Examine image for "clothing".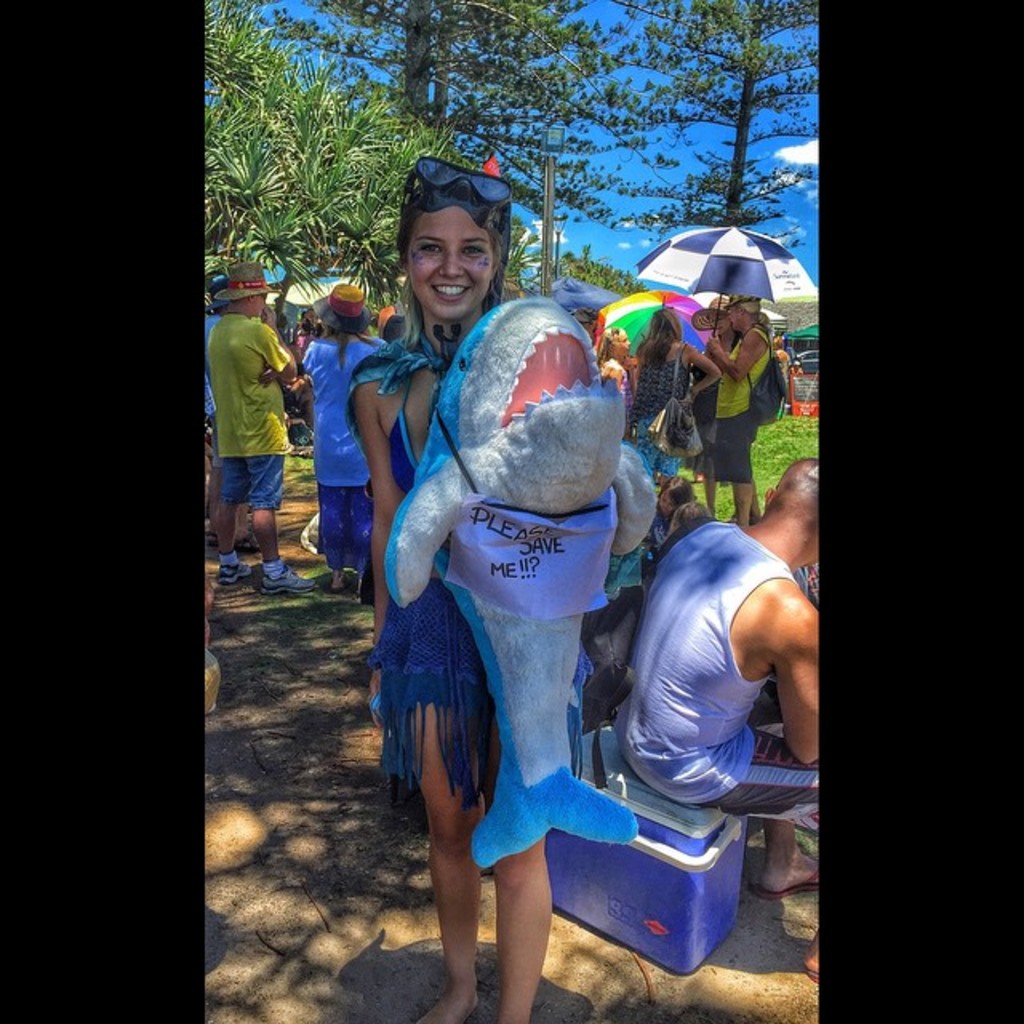
Examination result: (x1=778, y1=352, x2=800, y2=413).
